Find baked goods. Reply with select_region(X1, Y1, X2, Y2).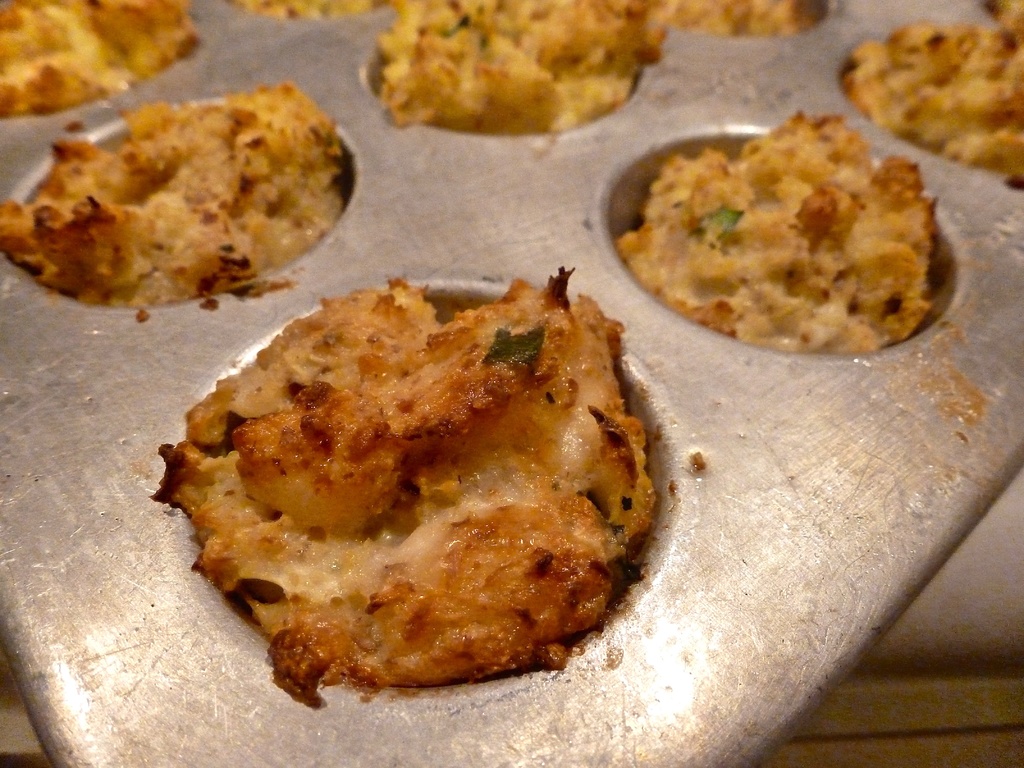
select_region(614, 107, 941, 357).
